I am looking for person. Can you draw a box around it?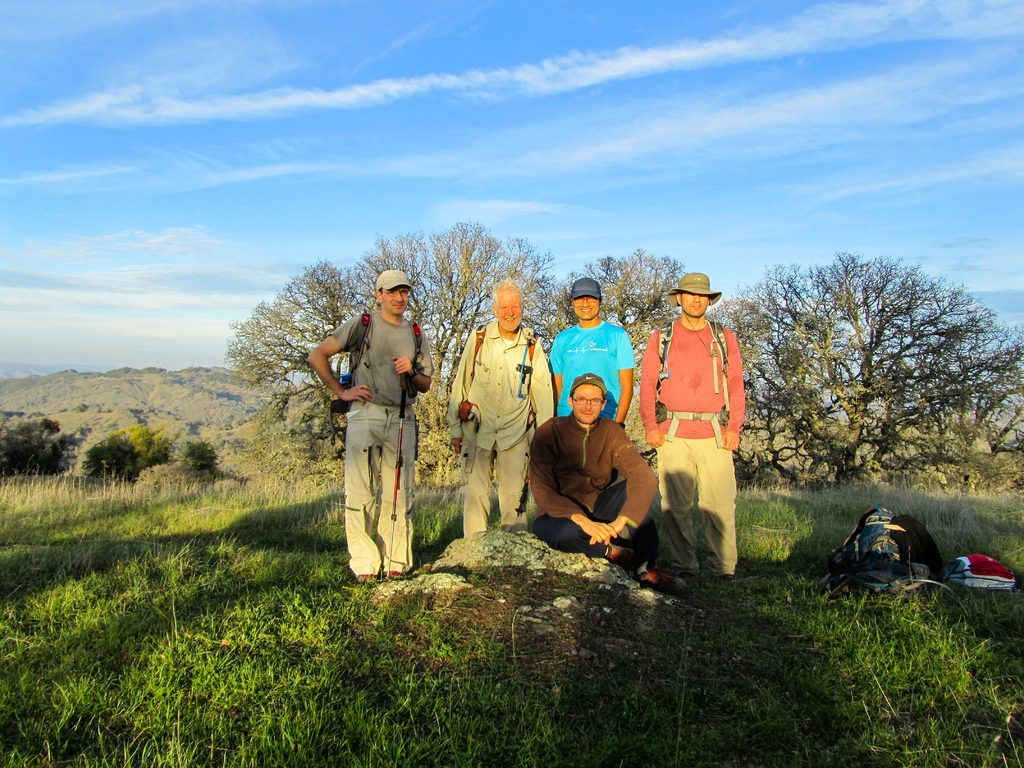
Sure, the bounding box is {"x1": 636, "y1": 268, "x2": 743, "y2": 584}.
